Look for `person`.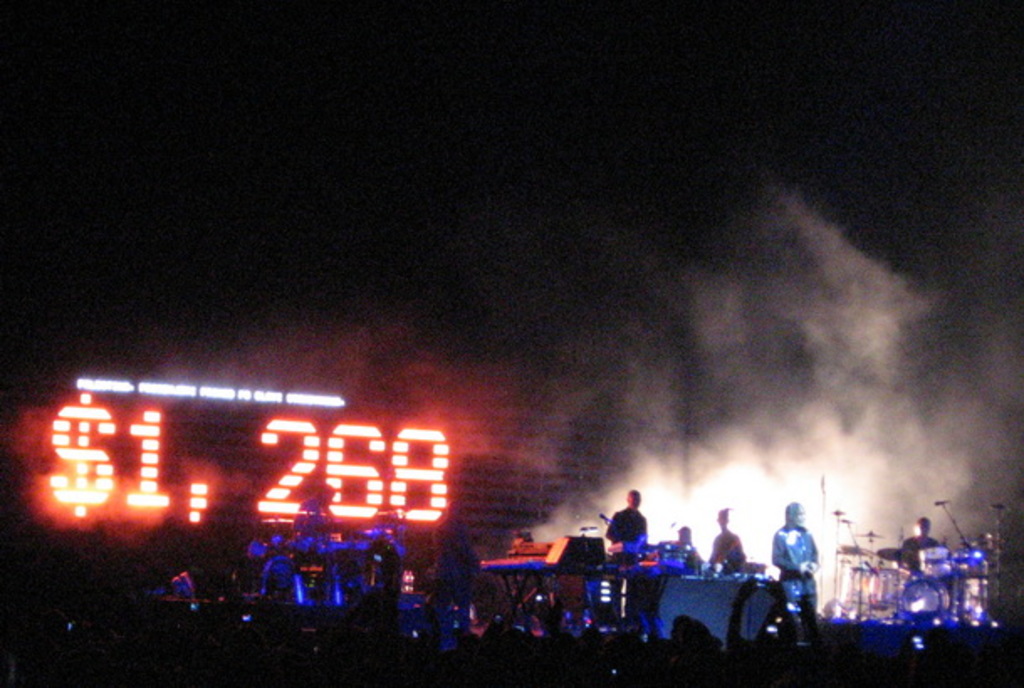
Found: {"left": 430, "top": 493, "right": 487, "bottom": 656}.
